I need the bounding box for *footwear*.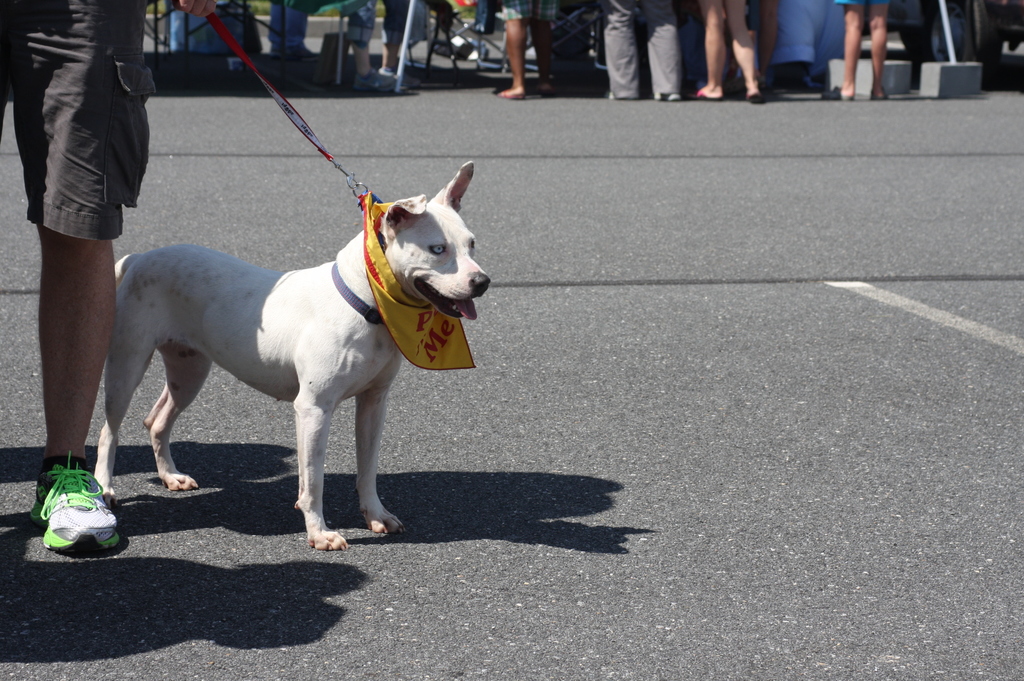
Here it is: <box>25,465,106,554</box>.
